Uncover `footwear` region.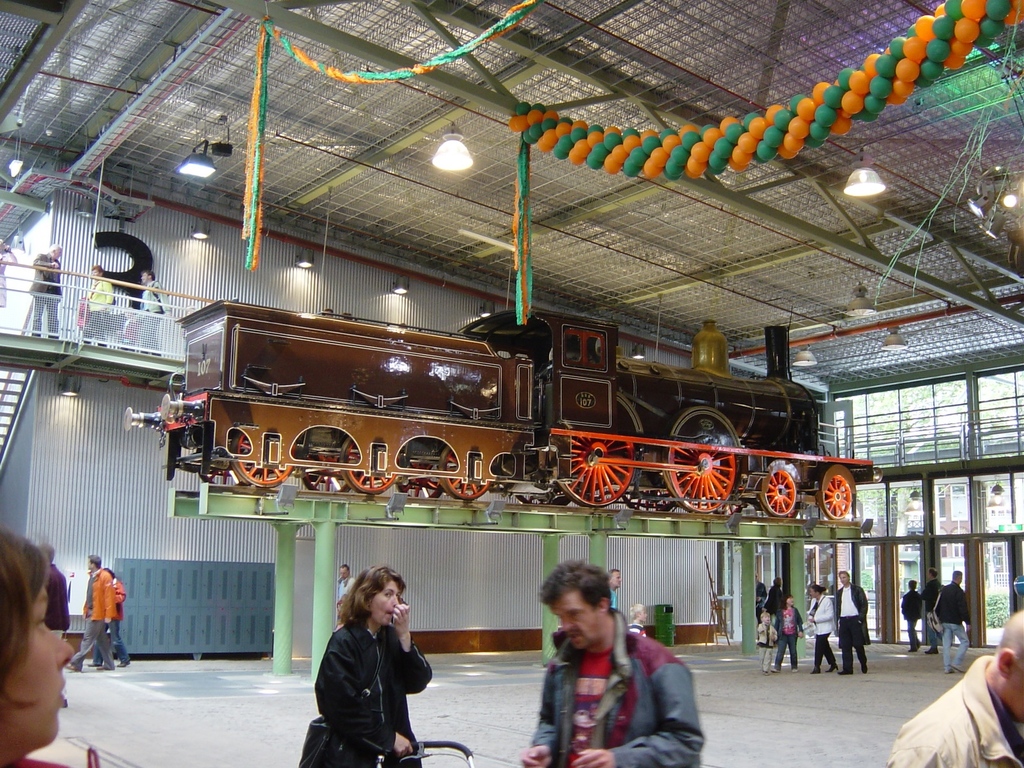
Uncovered: detection(813, 662, 821, 675).
